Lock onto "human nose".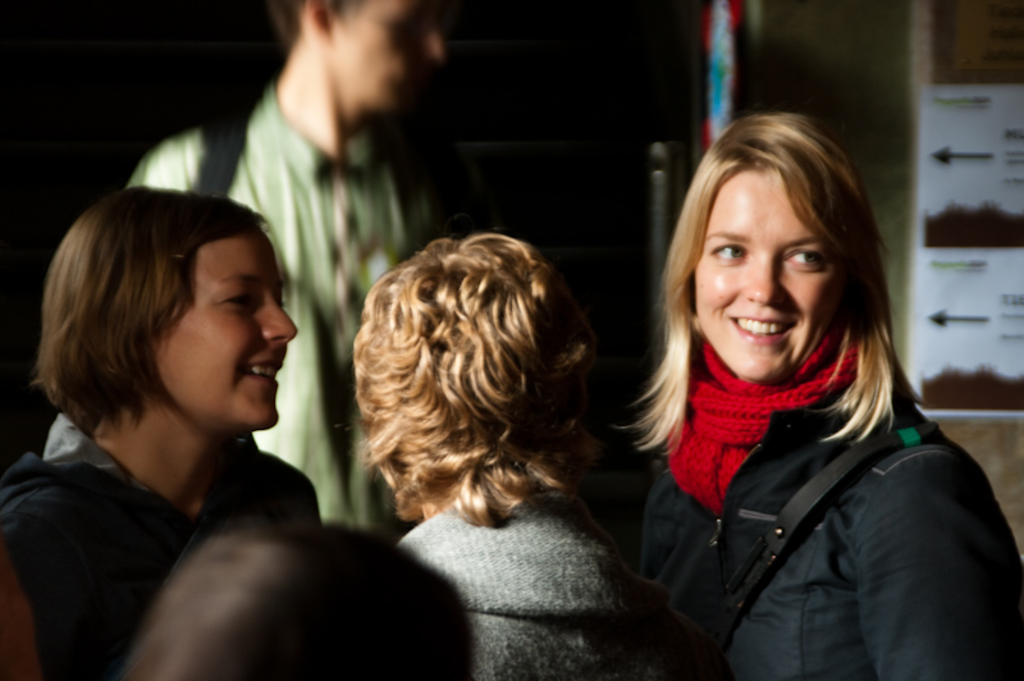
Locked: Rect(262, 289, 300, 344).
